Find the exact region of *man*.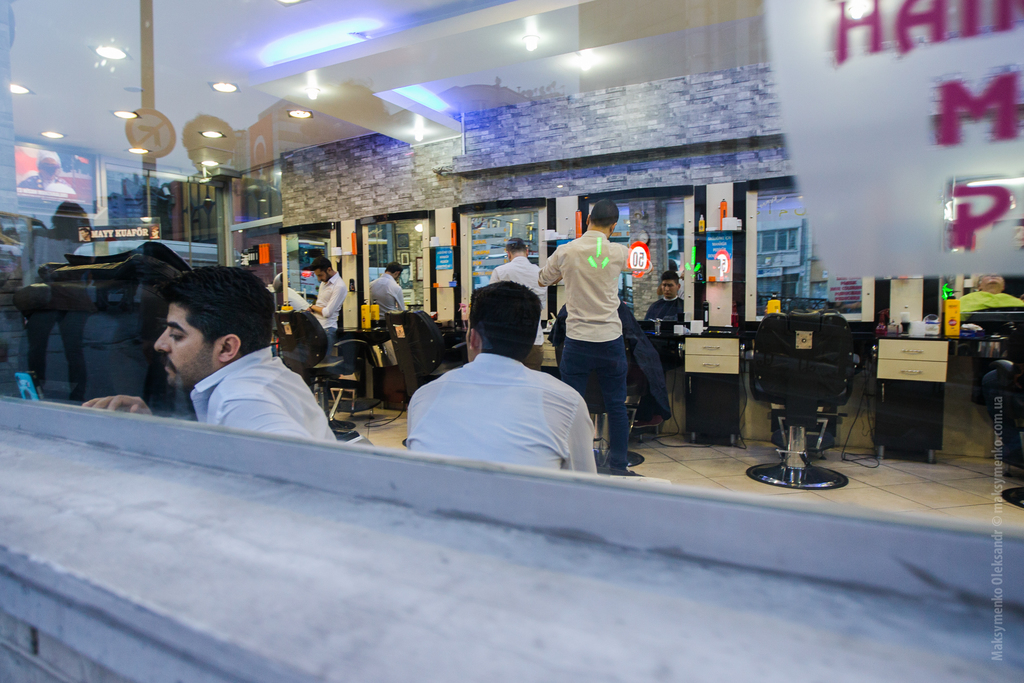
Exact region: select_region(410, 276, 594, 477).
